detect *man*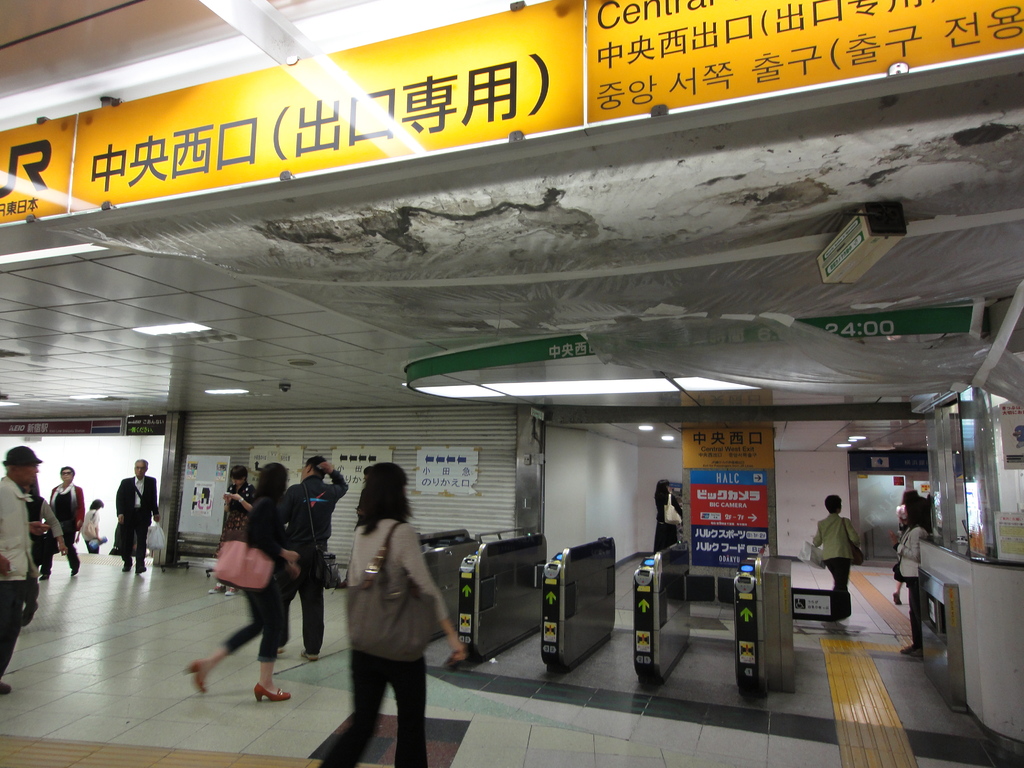
(x1=0, y1=444, x2=42, y2=695)
